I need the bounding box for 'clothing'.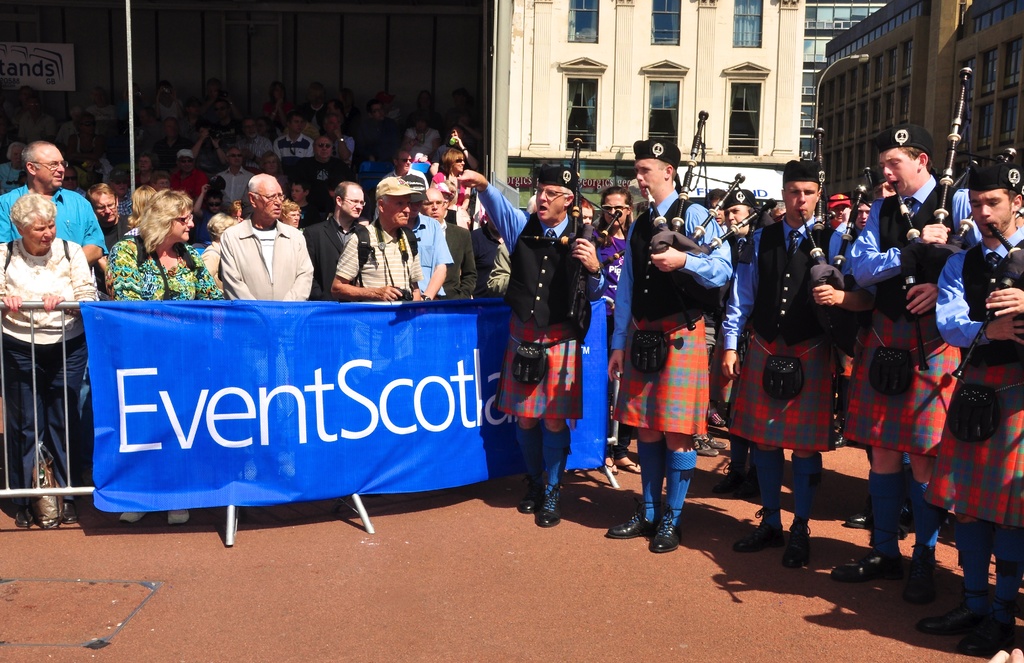
Here it is: locate(201, 240, 223, 285).
